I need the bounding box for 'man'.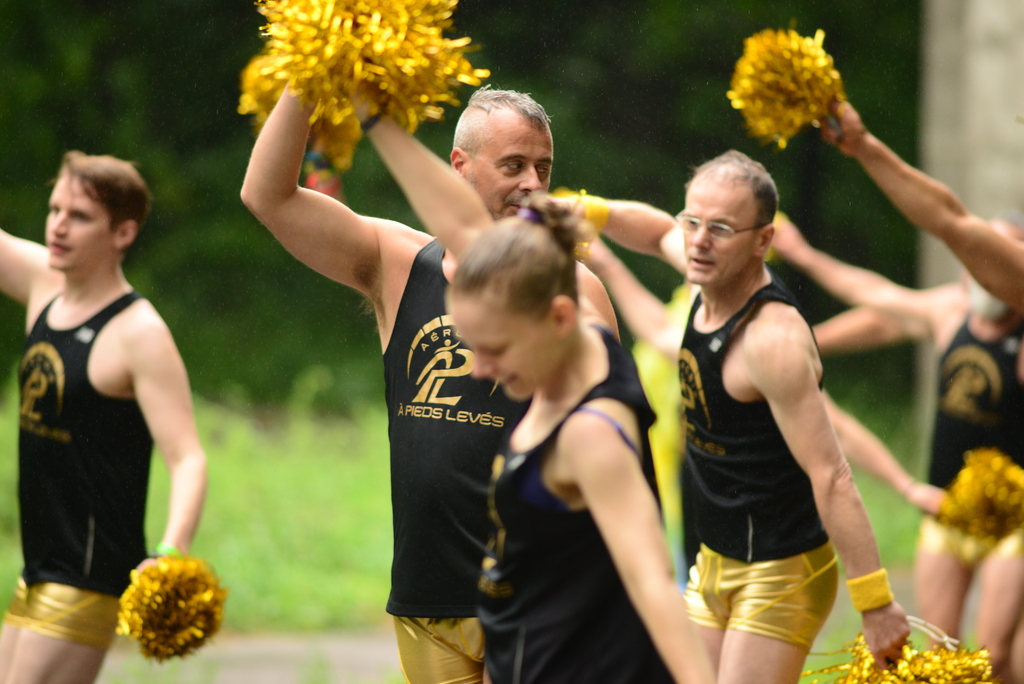
Here it is: (0, 146, 211, 683).
